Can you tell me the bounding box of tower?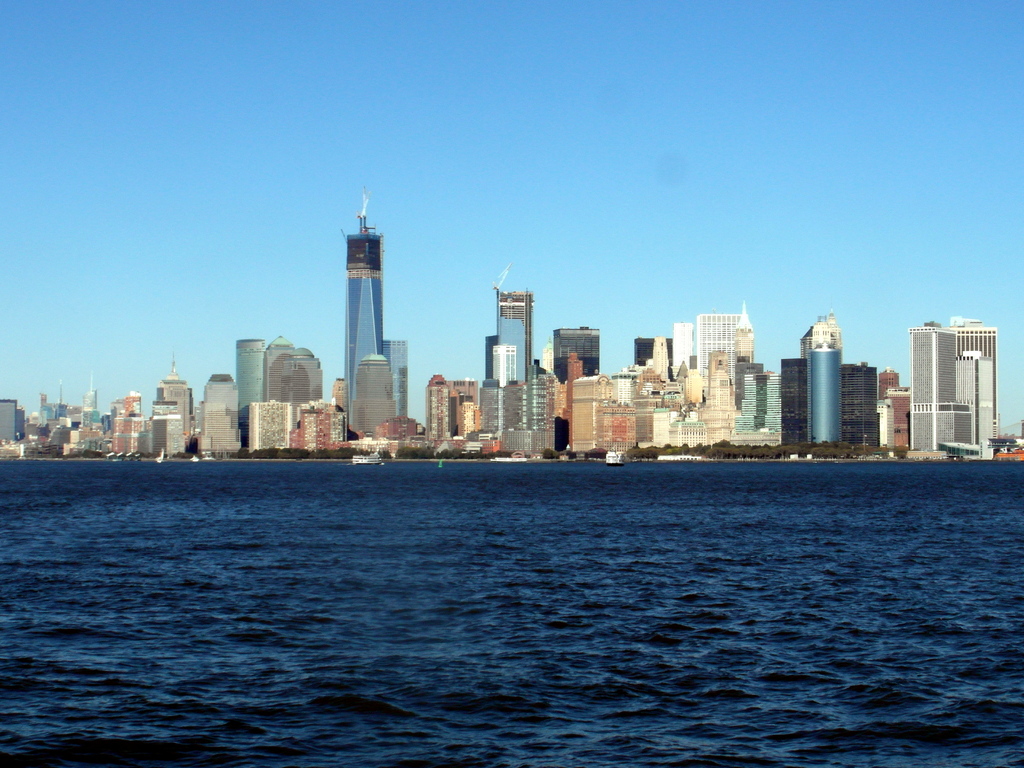
x1=497 y1=289 x2=532 y2=385.
